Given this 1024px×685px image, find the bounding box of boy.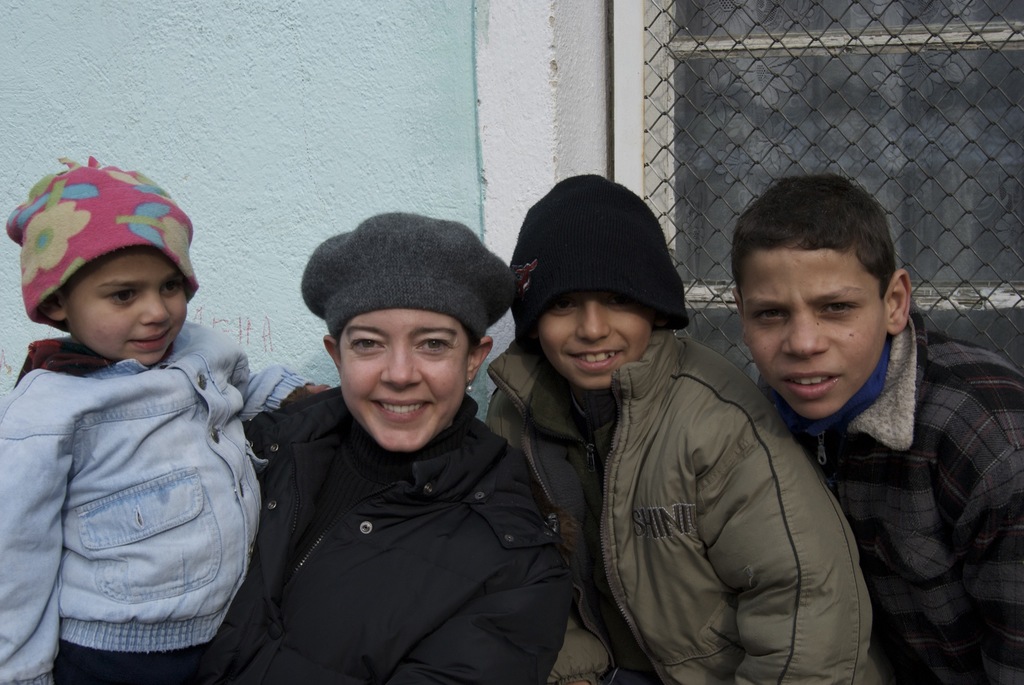
31/168/267/679.
